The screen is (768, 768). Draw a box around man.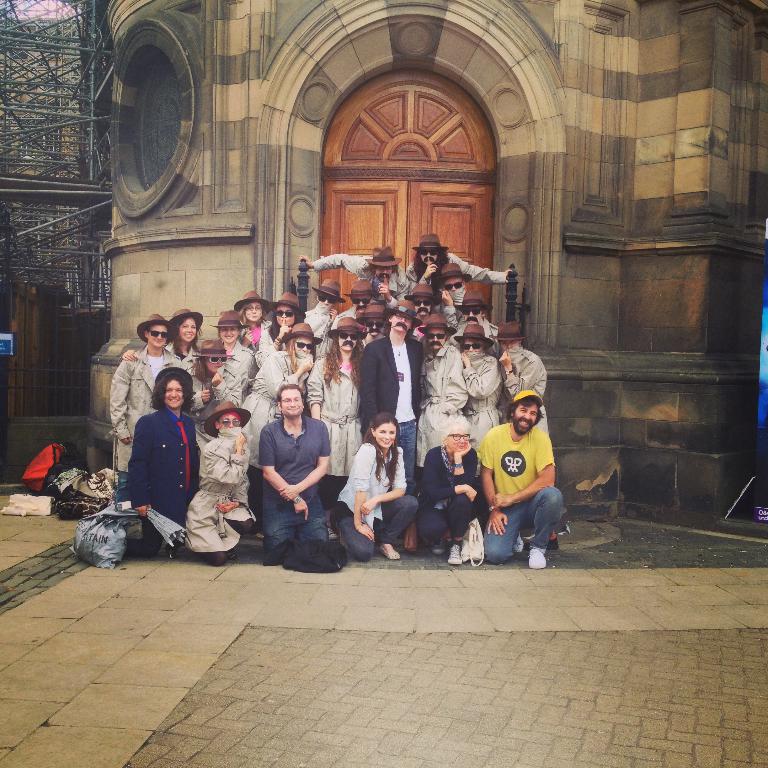
left=239, top=385, right=347, bottom=581.
